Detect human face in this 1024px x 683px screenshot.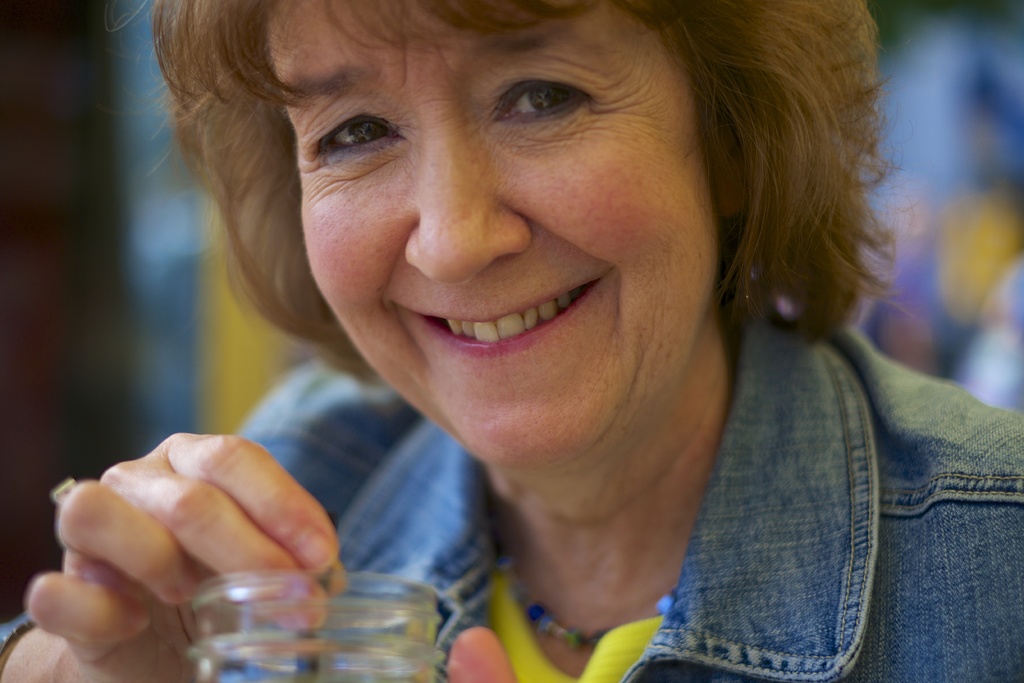
Detection: bbox=[280, 0, 719, 473].
